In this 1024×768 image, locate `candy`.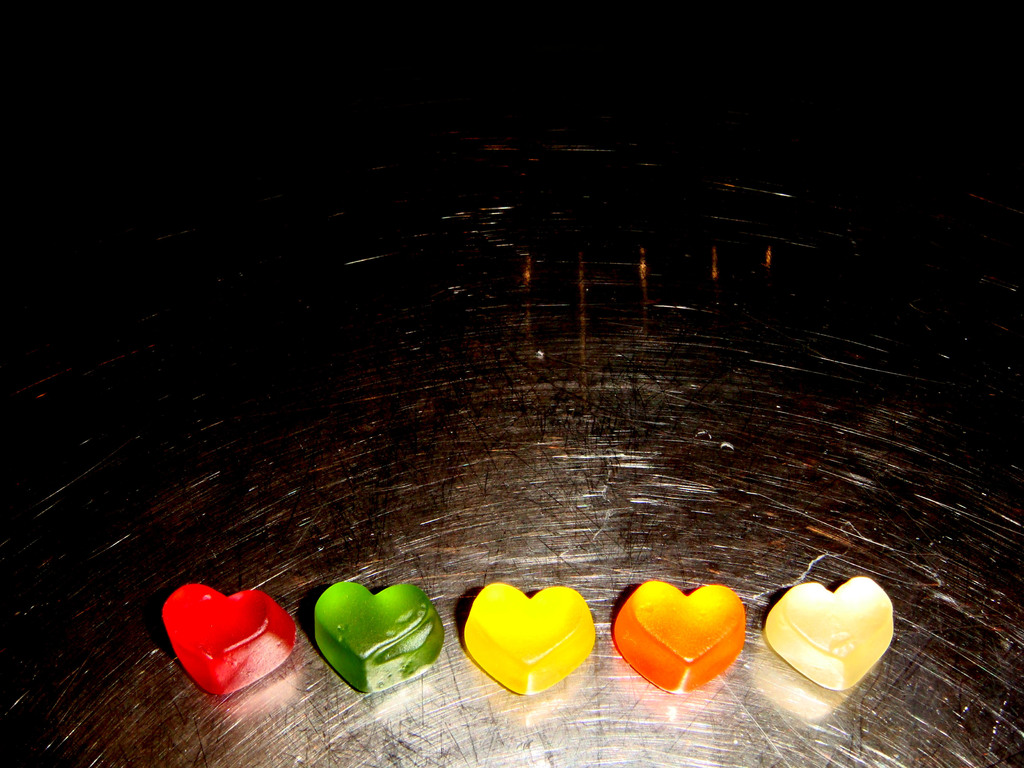
Bounding box: 764:573:895:692.
